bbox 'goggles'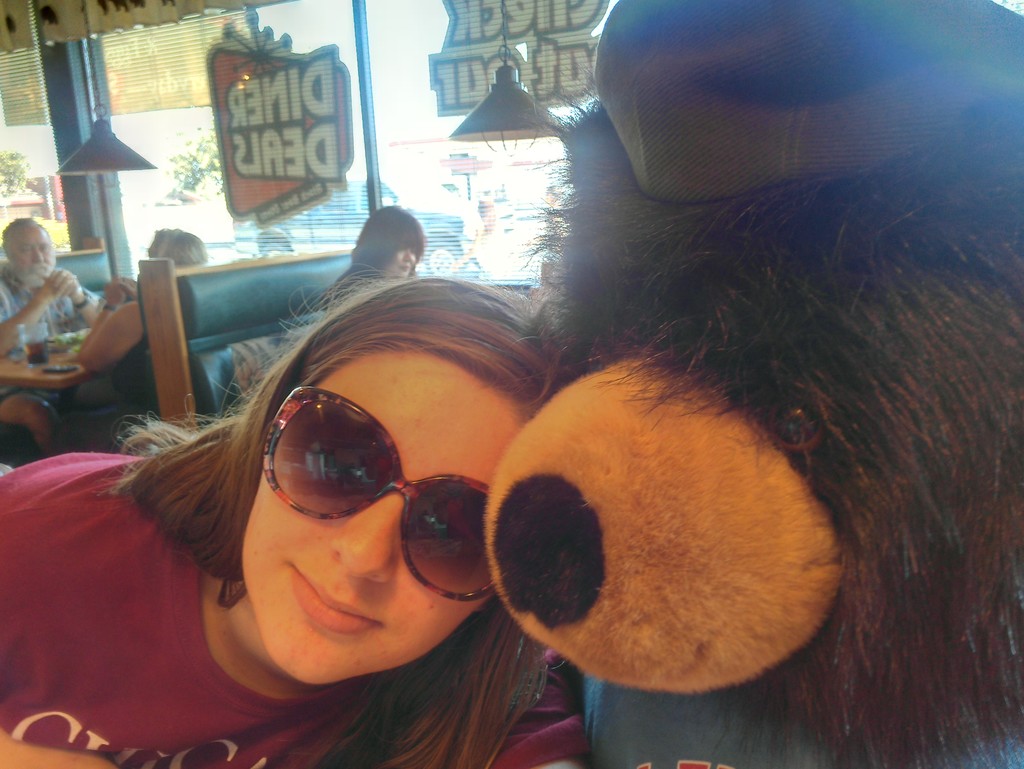
crop(250, 393, 472, 590)
